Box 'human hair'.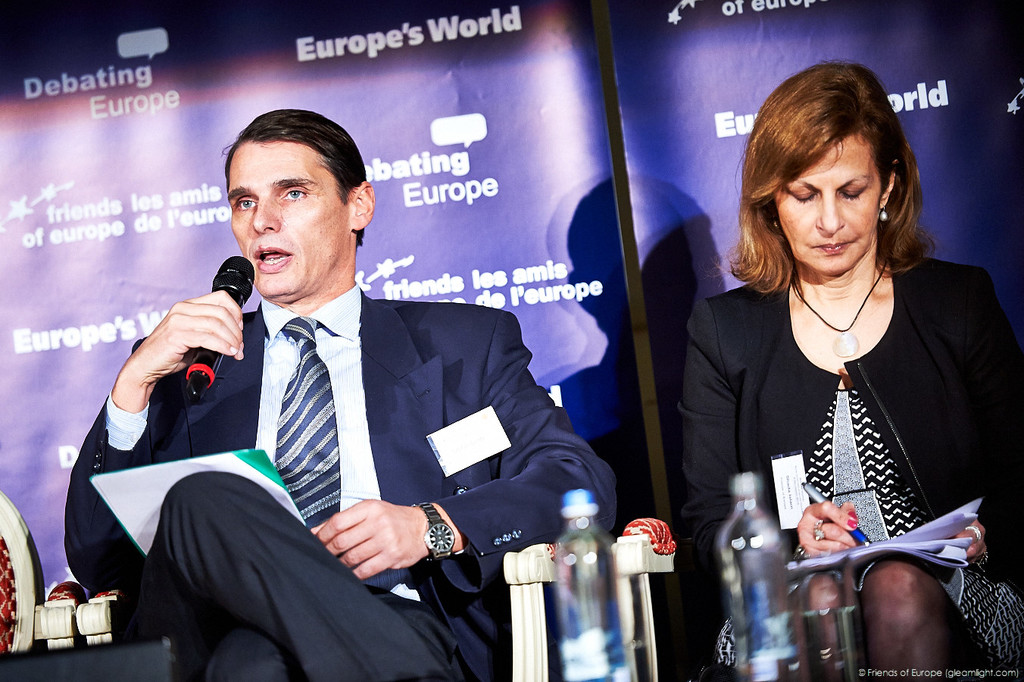
219 107 369 246.
